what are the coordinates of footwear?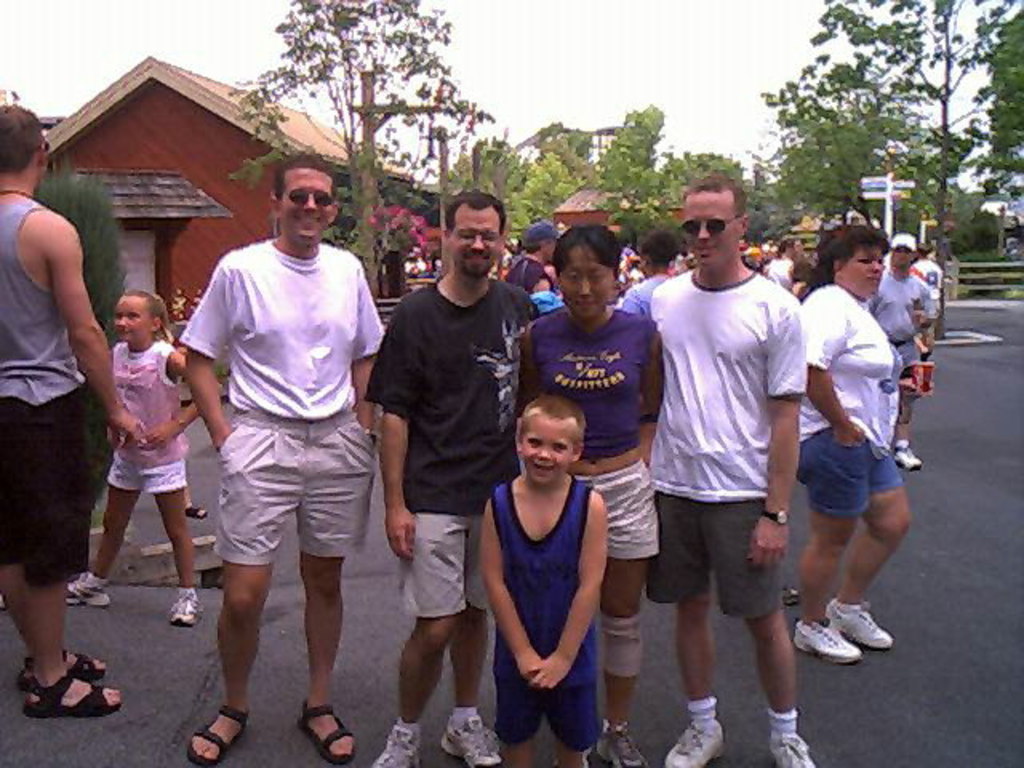
Rect(597, 722, 646, 766).
